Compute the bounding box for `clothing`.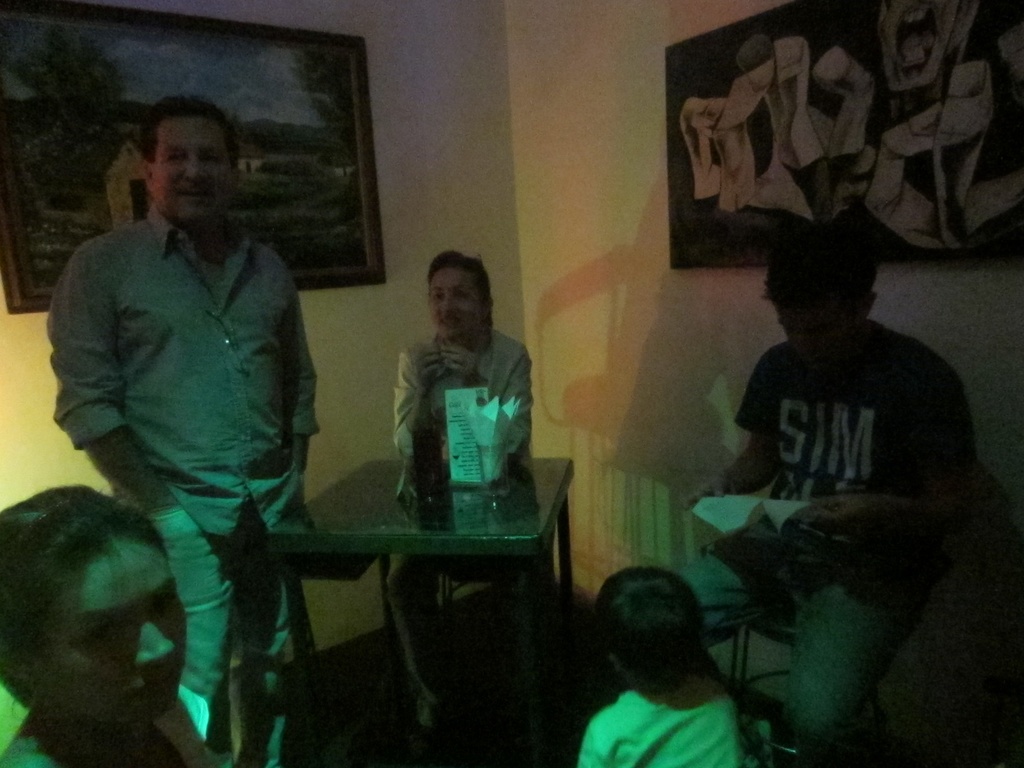
390, 331, 528, 457.
